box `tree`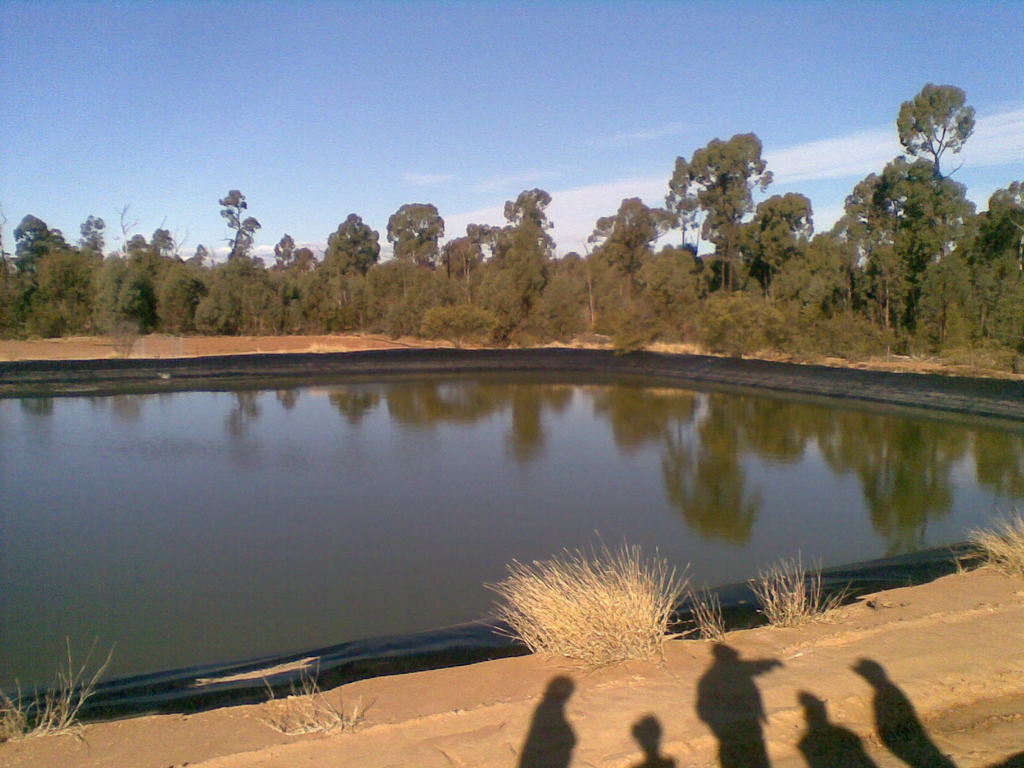
select_region(10, 208, 70, 280)
